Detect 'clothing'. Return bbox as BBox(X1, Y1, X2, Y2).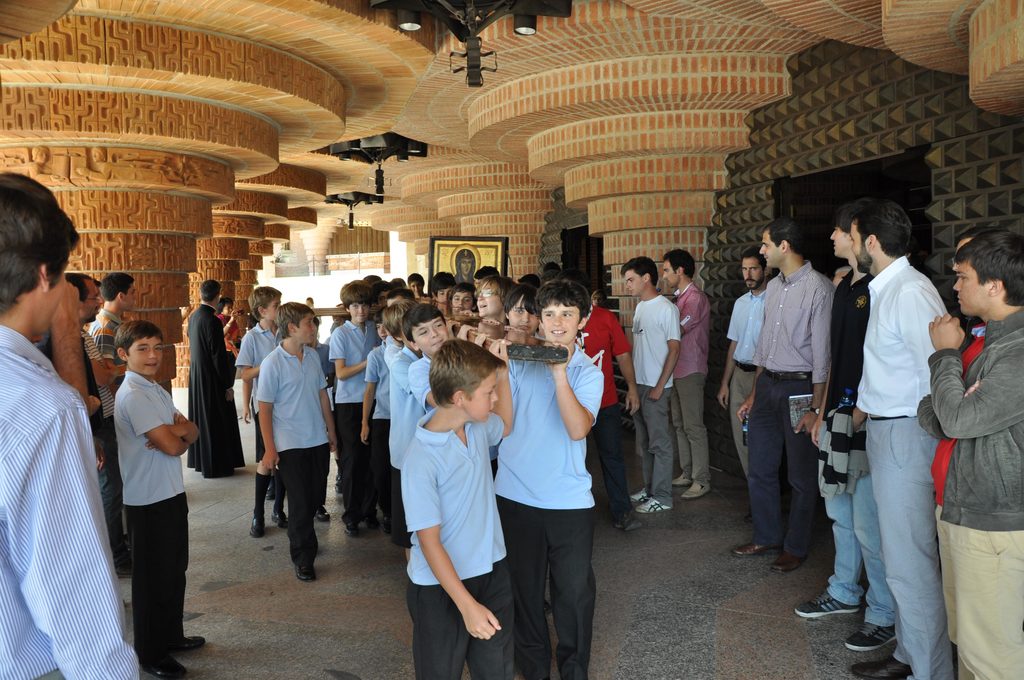
BBox(254, 334, 337, 558).
